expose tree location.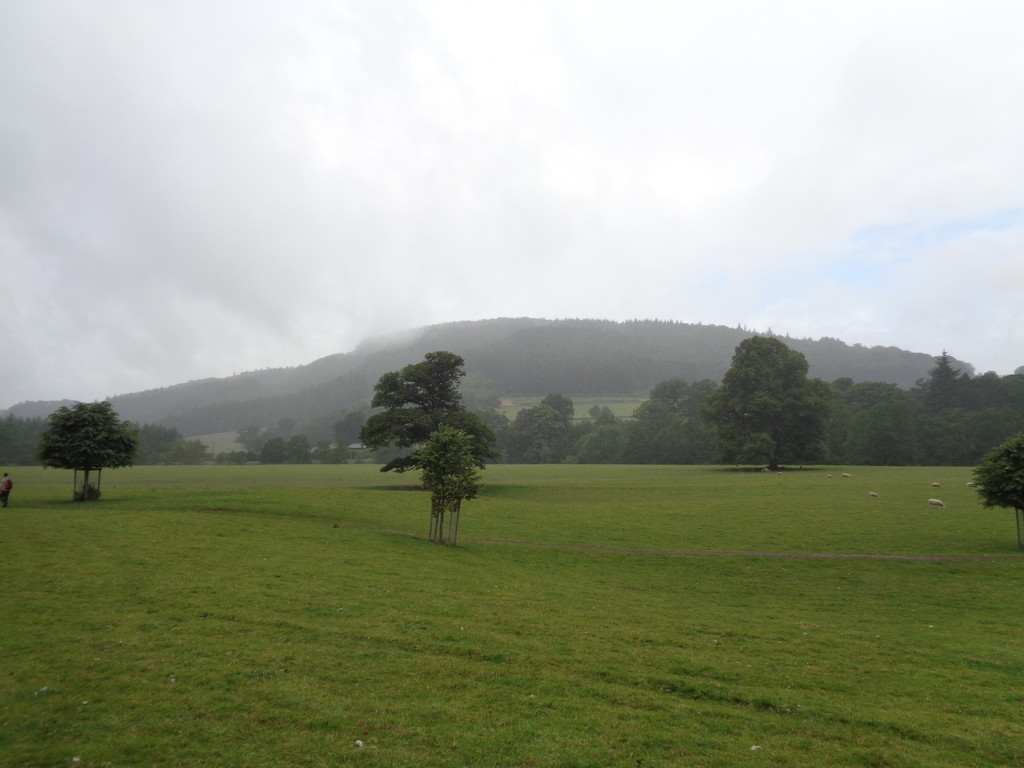
Exposed at bbox=[699, 336, 834, 474].
